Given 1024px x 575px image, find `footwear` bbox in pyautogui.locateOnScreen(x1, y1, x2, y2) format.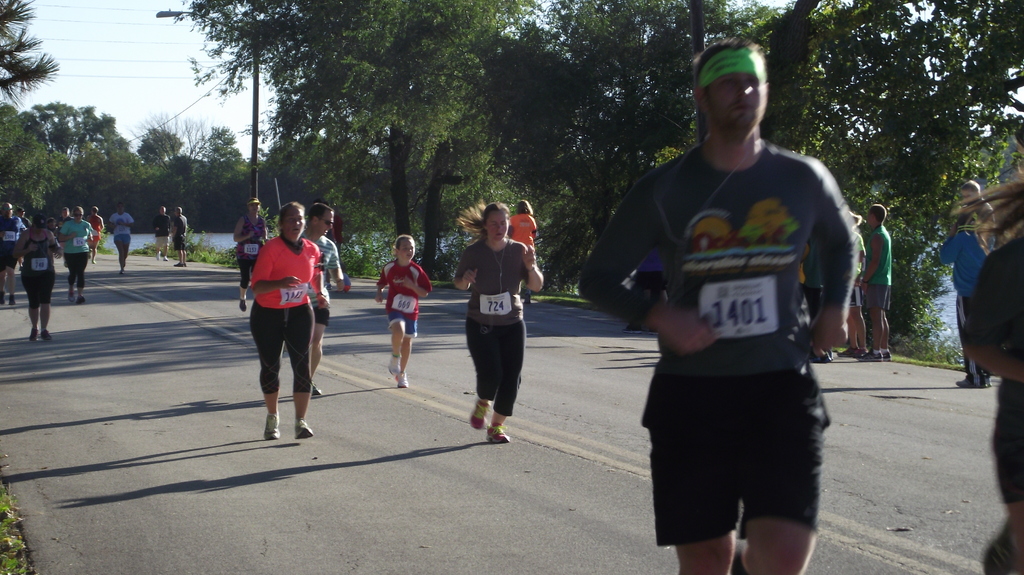
pyautogui.locateOnScreen(264, 410, 281, 439).
